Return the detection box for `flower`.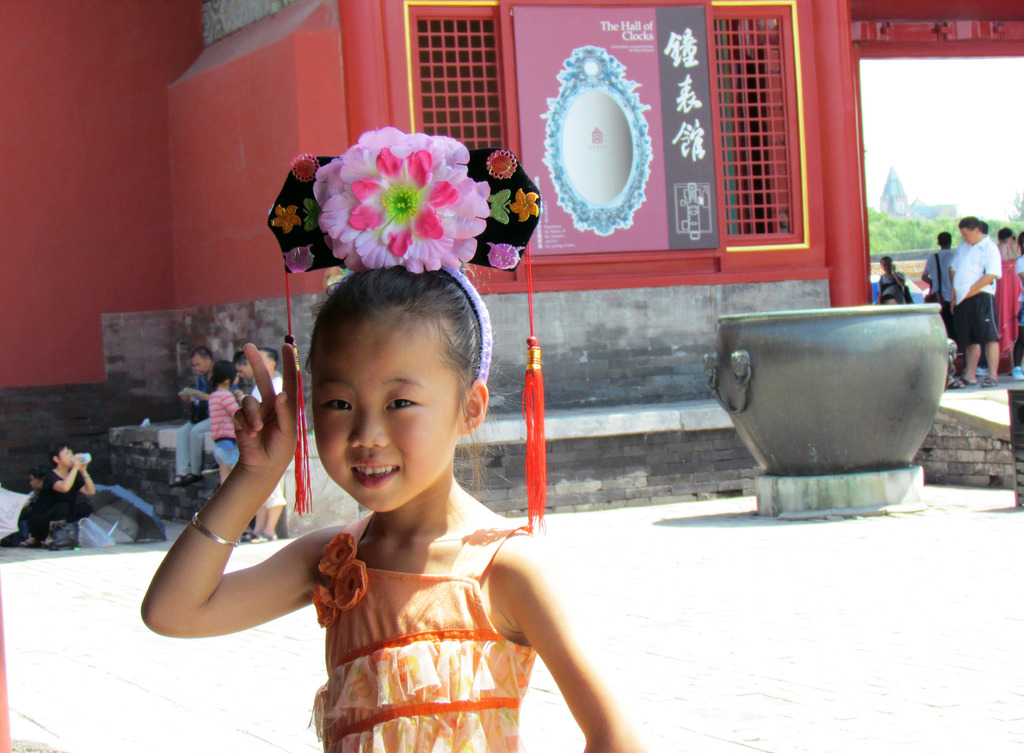
BBox(282, 240, 312, 271).
